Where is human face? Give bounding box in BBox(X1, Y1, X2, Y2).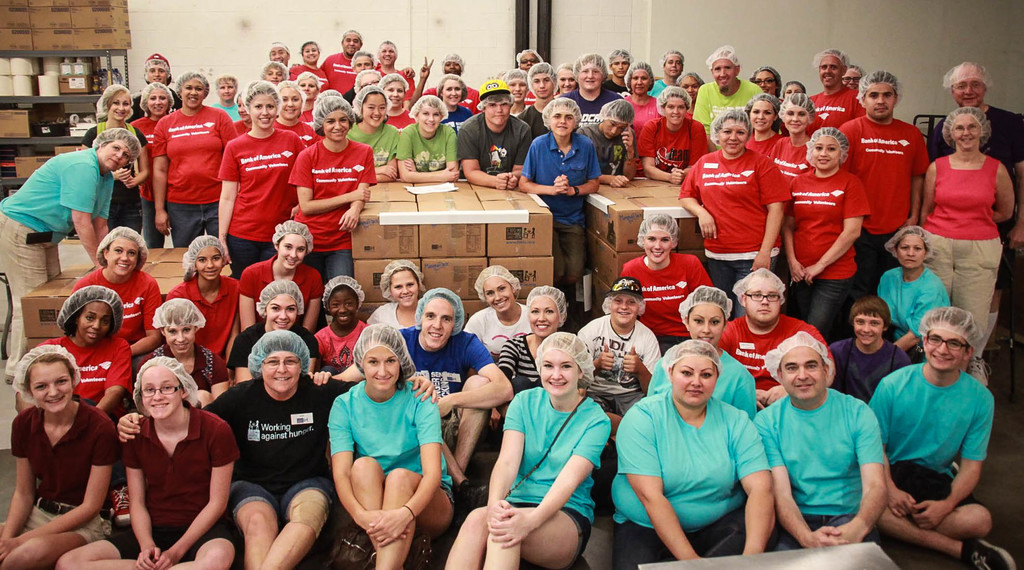
BBox(177, 77, 201, 108).
